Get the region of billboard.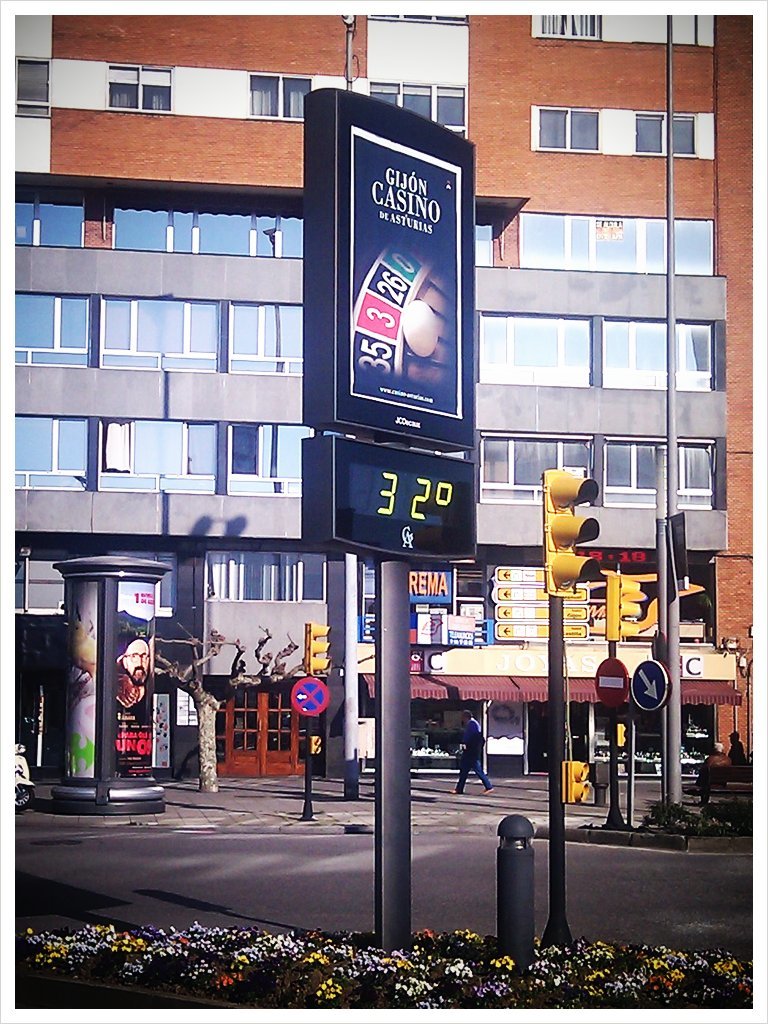
315, 110, 483, 461.
